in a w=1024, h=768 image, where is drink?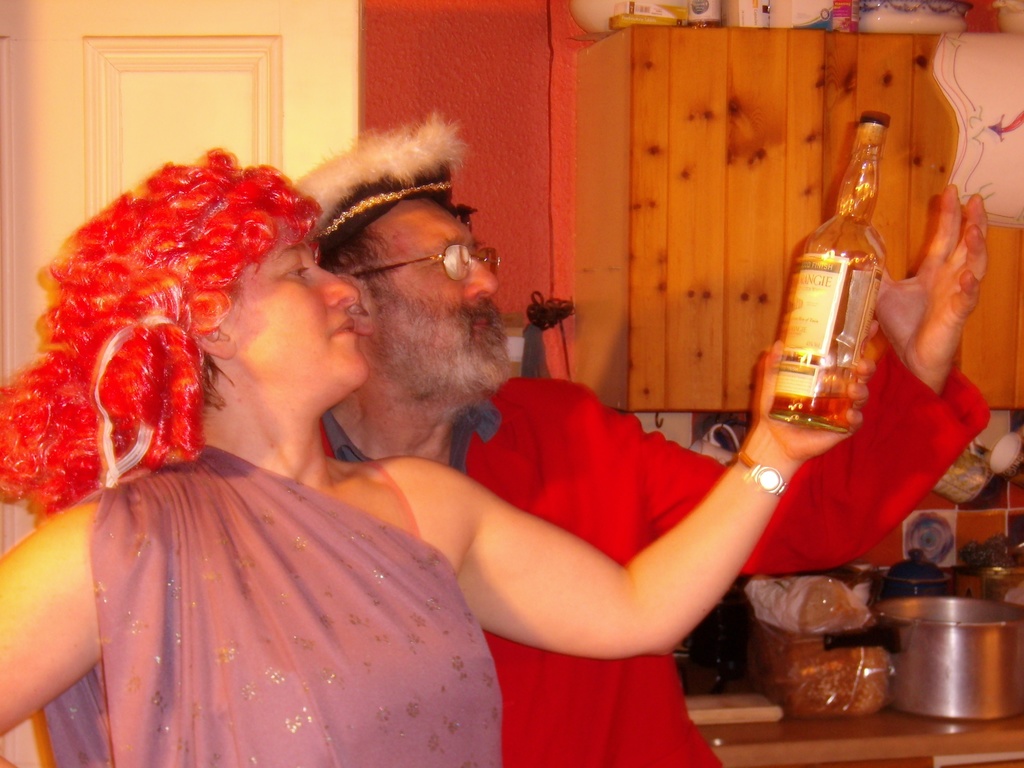
762, 134, 899, 463.
